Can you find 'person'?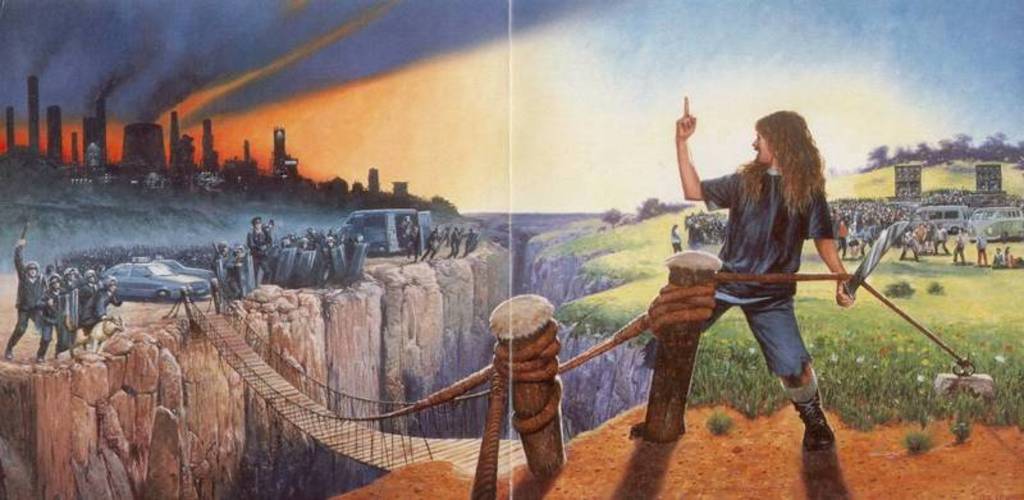
Yes, bounding box: 677, 96, 864, 451.
